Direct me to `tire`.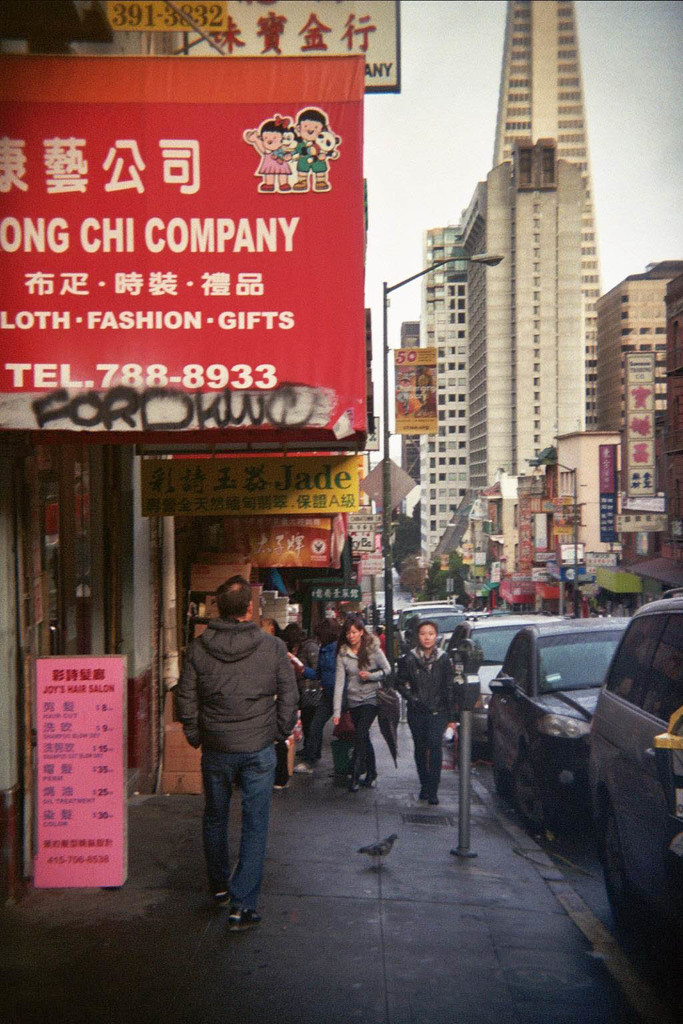
Direction: [516, 762, 550, 829].
